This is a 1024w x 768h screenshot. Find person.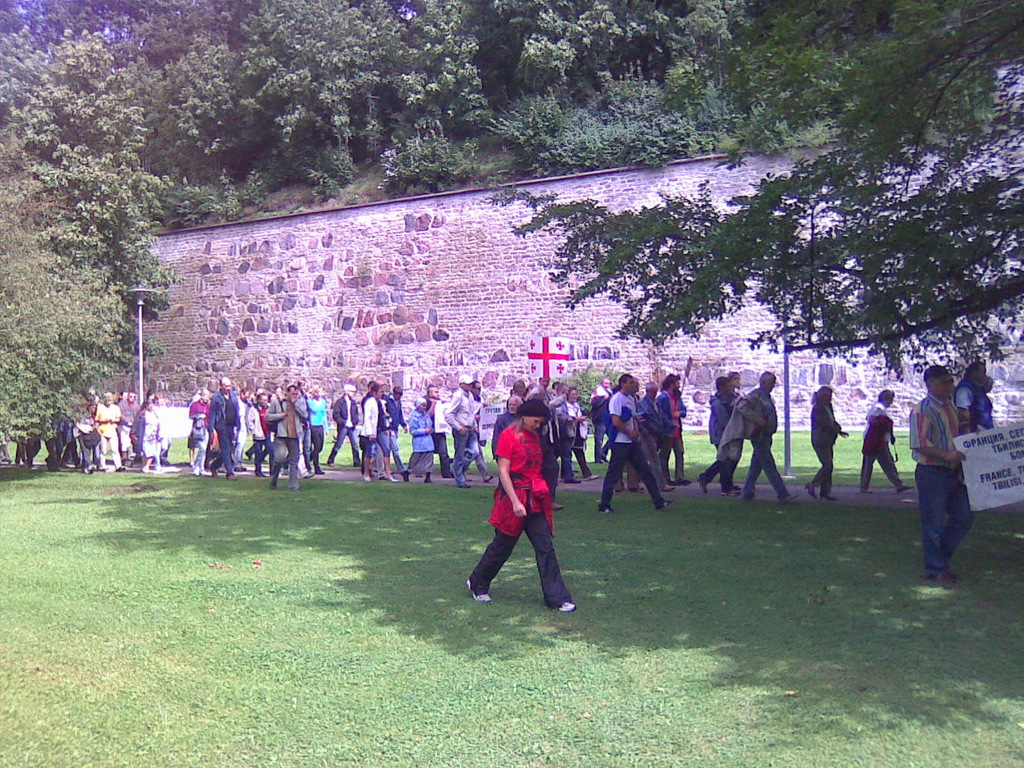
Bounding box: 0, 436, 20, 465.
